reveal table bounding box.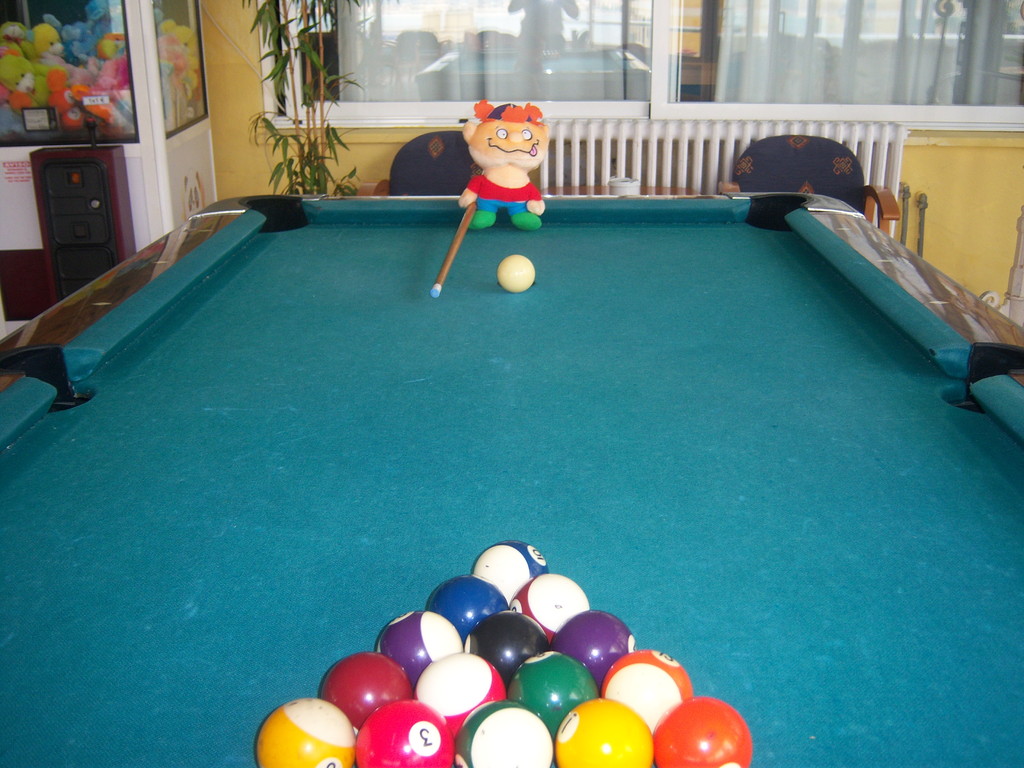
Revealed: x1=0, y1=168, x2=1023, y2=767.
